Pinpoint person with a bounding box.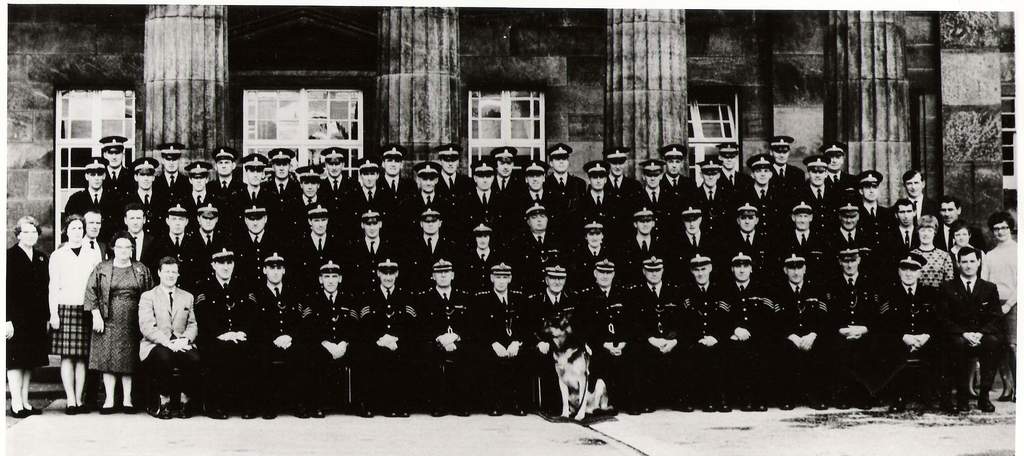
<box>941,227,1008,418</box>.
